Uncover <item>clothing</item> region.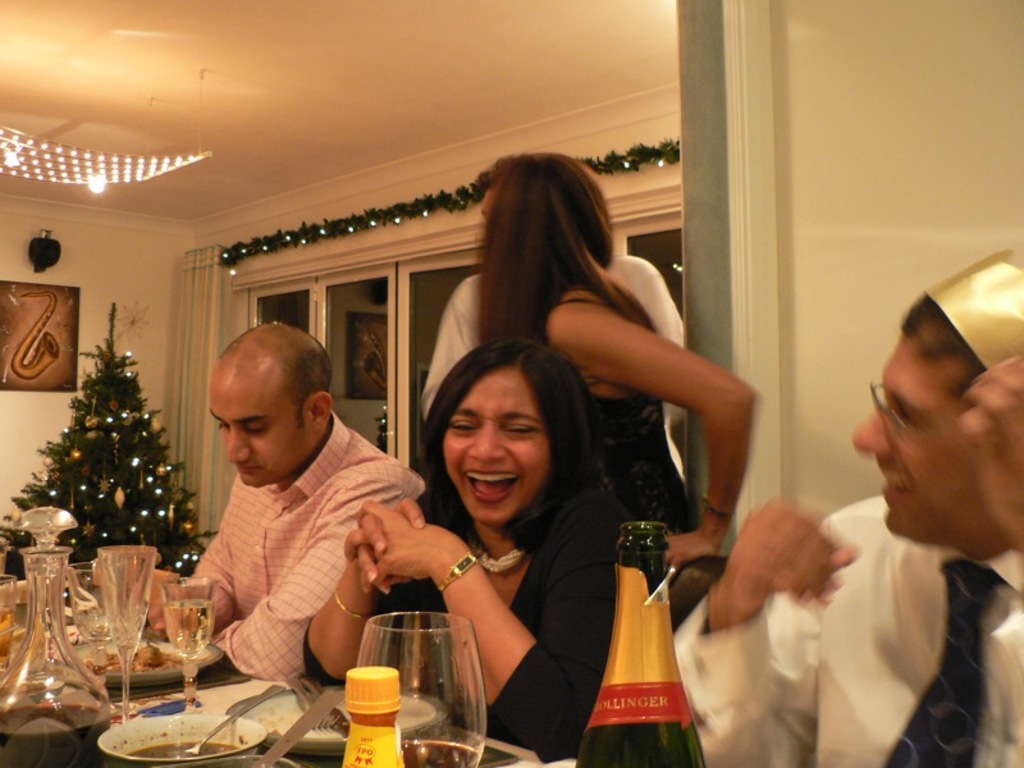
Uncovered: [left=302, top=479, right=622, bottom=767].
